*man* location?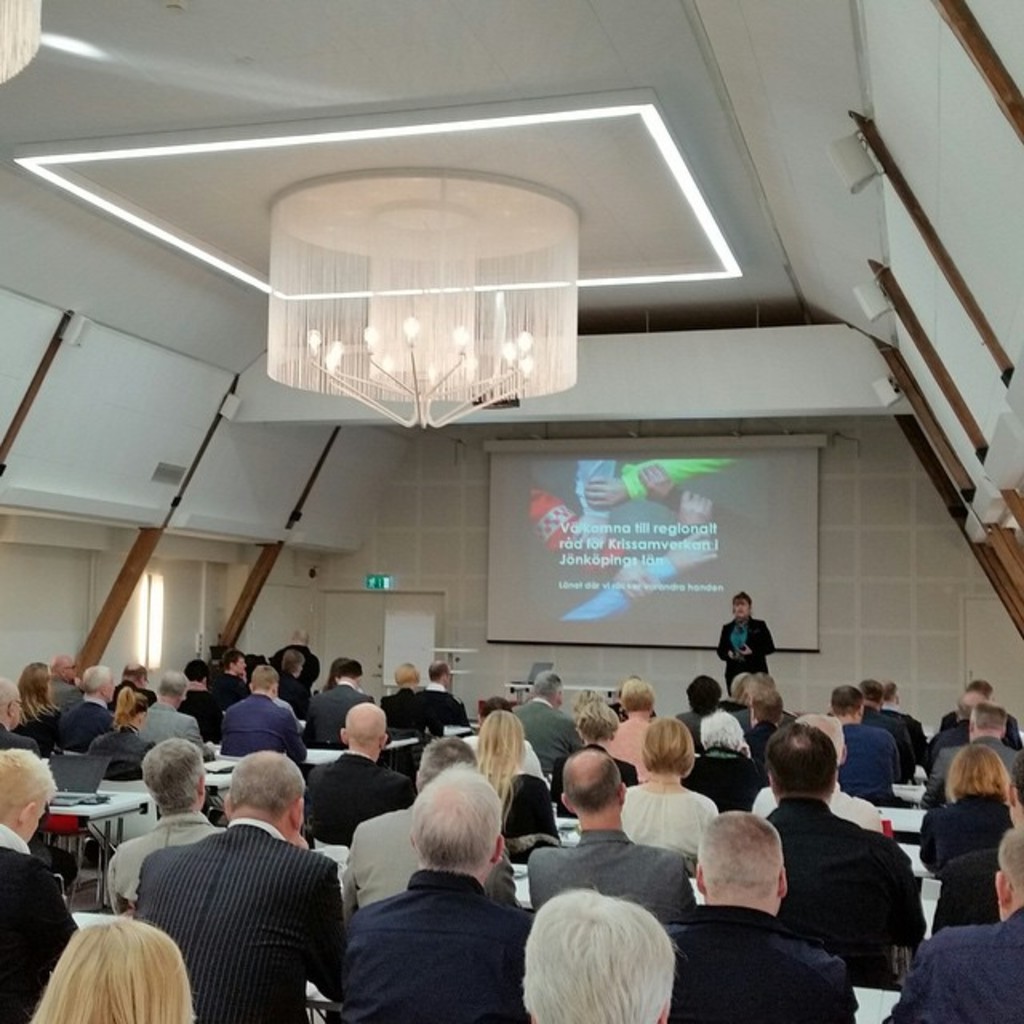
detection(350, 734, 517, 920)
